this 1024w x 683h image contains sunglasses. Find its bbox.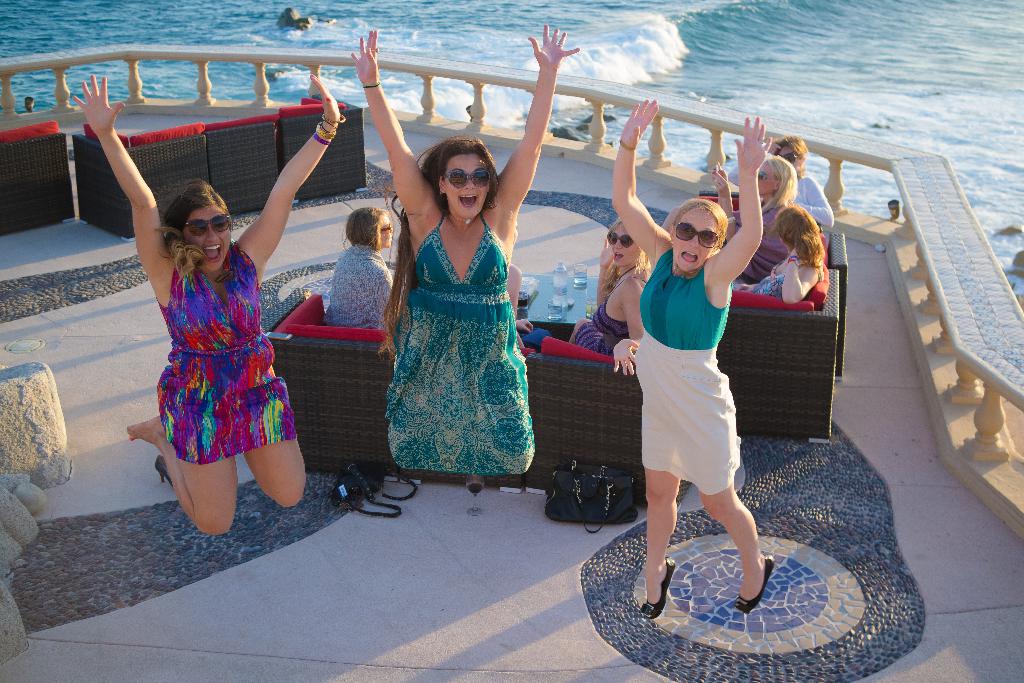
(x1=445, y1=169, x2=487, y2=189).
